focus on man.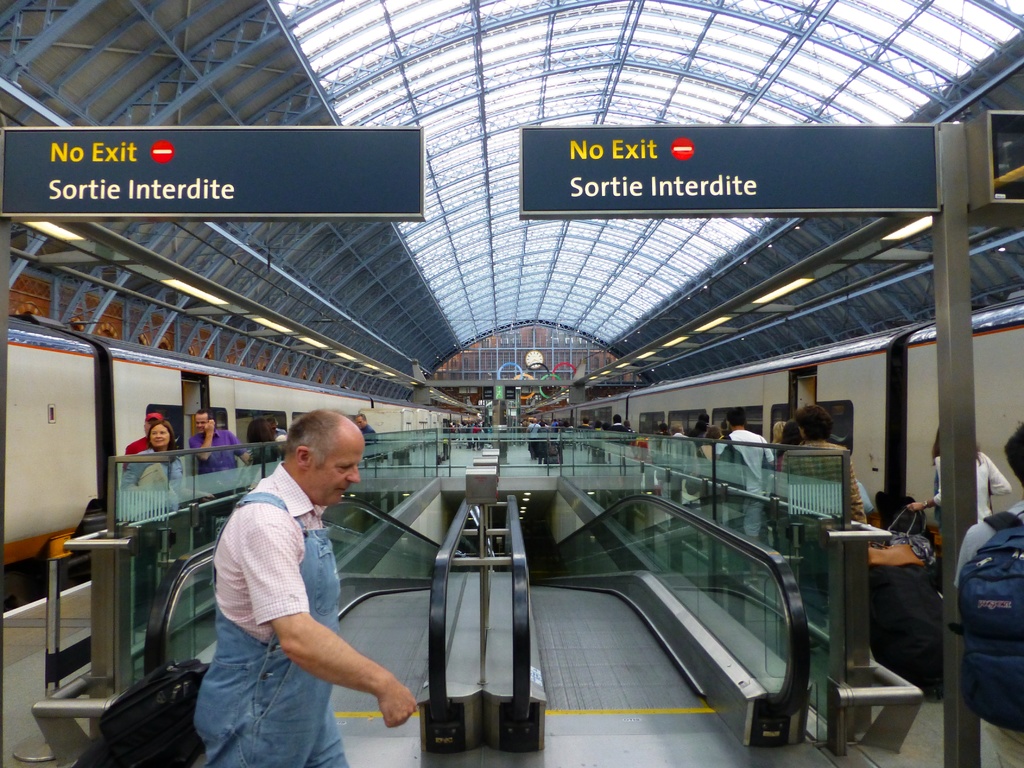
Focused at 189:411:255:543.
